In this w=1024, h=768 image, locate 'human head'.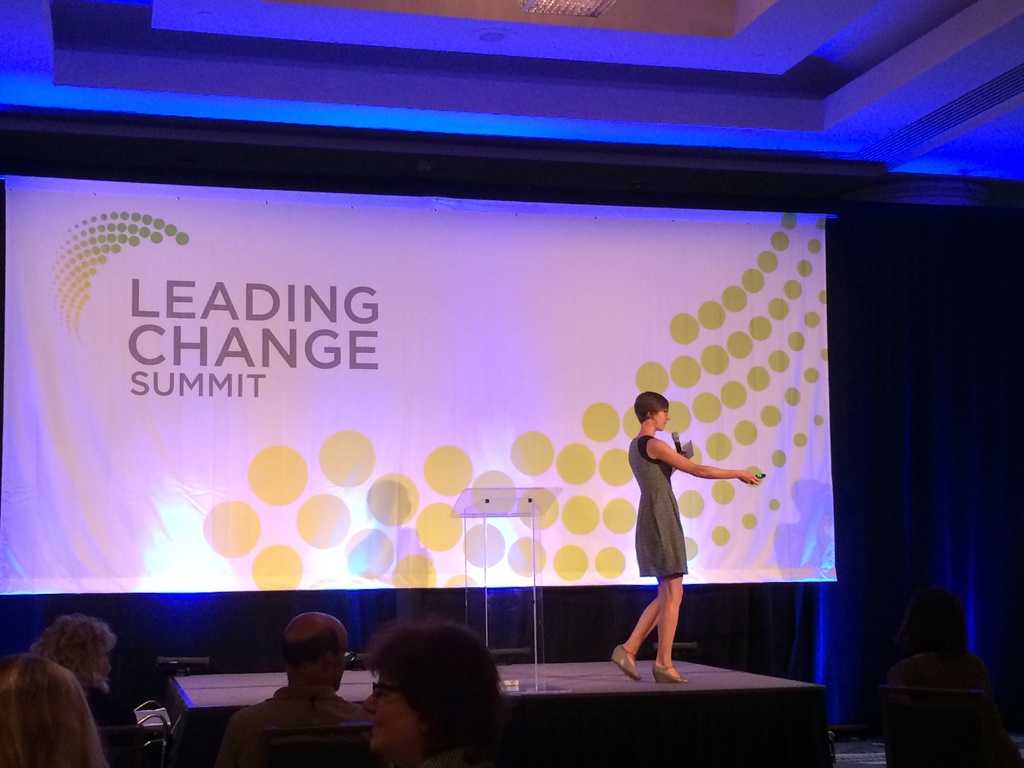
Bounding box: [left=0, top=659, right=87, bottom=767].
